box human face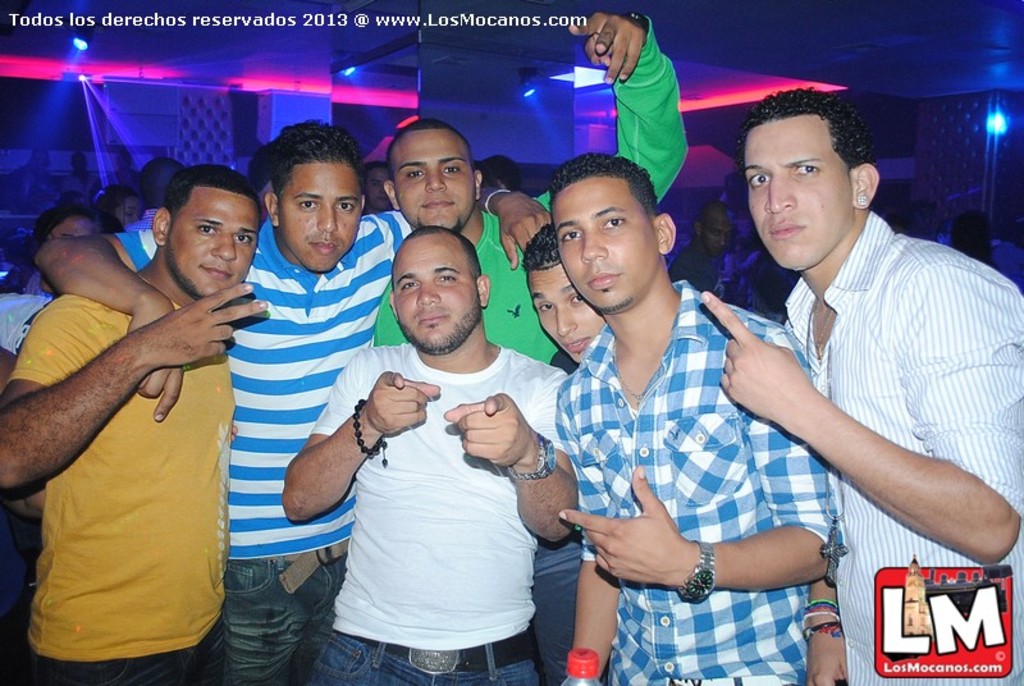
bbox=[389, 237, 472, 348]
